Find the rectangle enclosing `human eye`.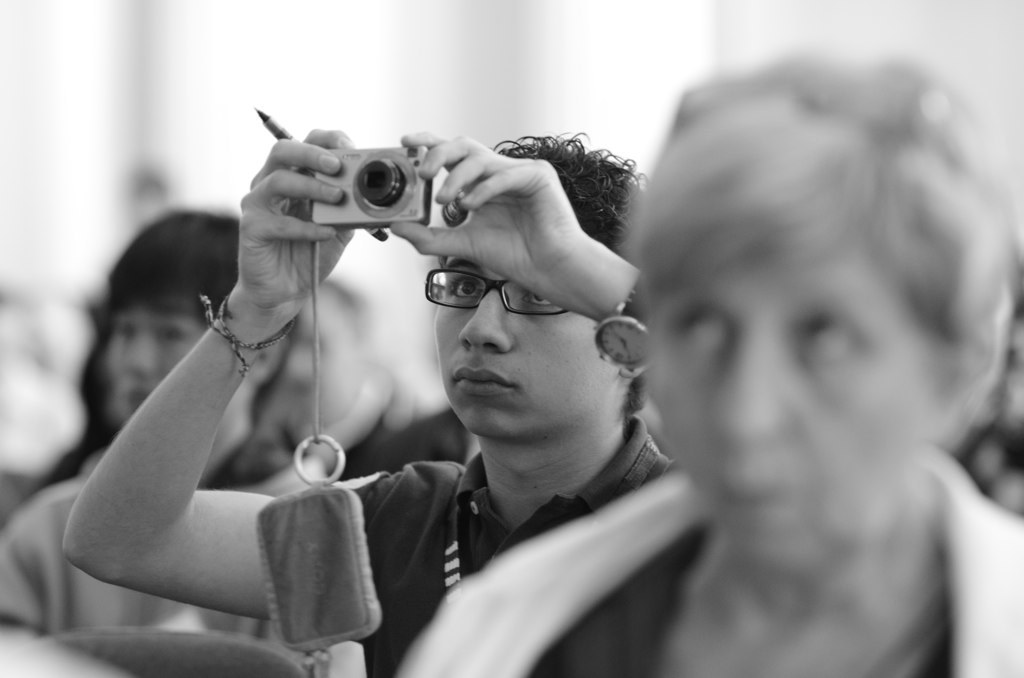
[left=674, top=300, right=738, bottom=362].
